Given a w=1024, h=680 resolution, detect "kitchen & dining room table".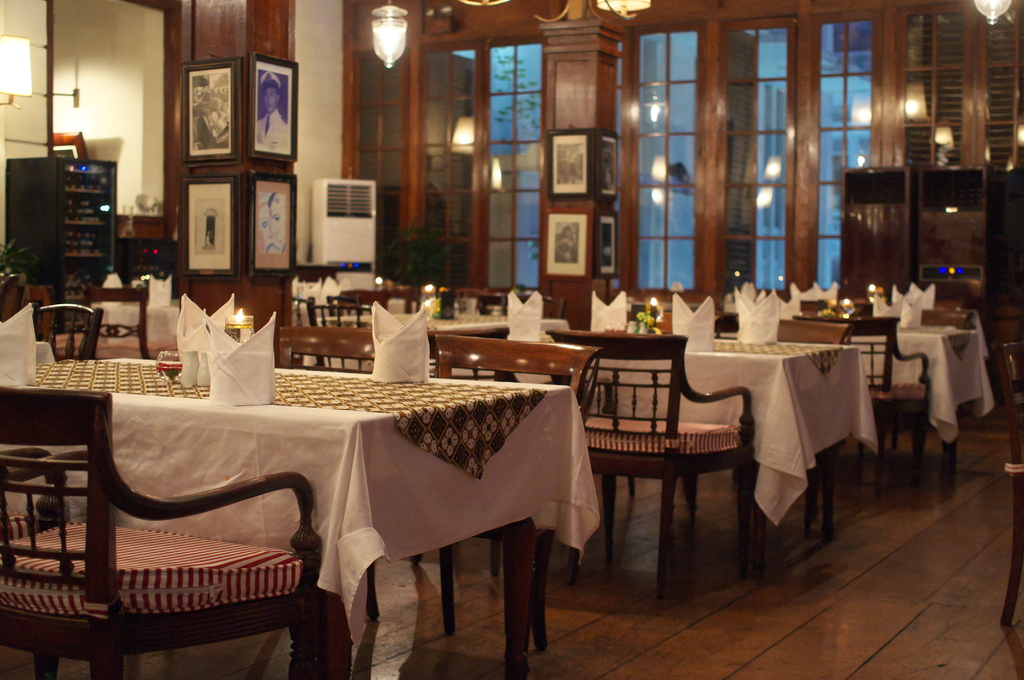
36:350:606:666.
